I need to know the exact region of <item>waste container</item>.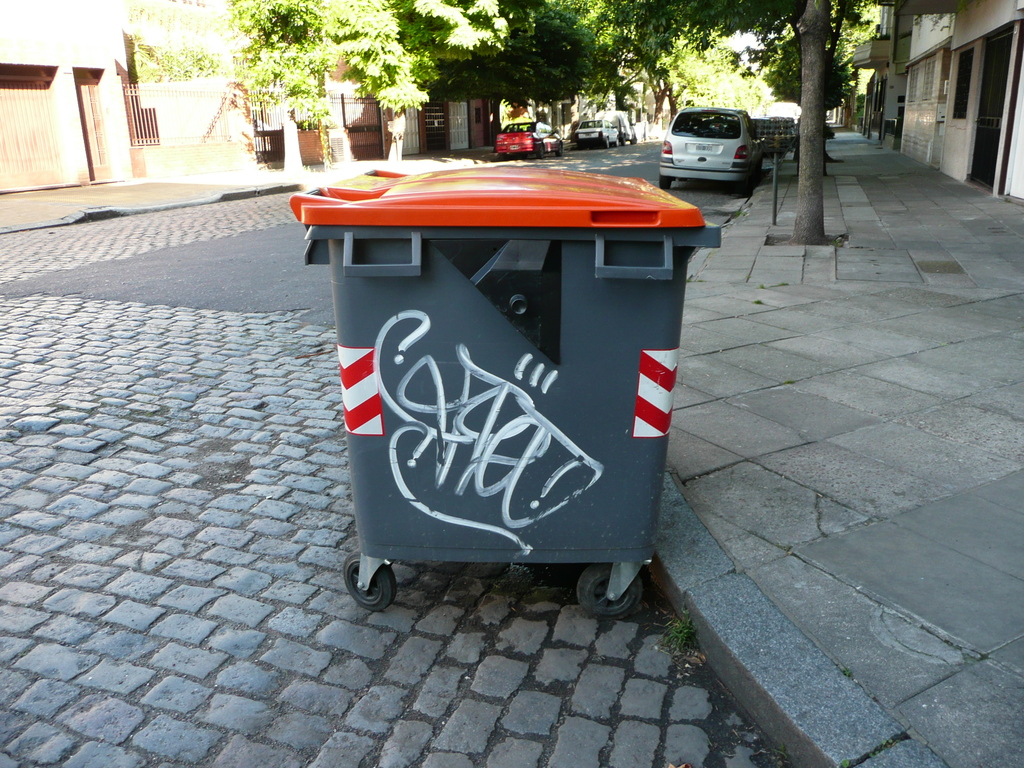
Region: (289, 161, 716, 608).
